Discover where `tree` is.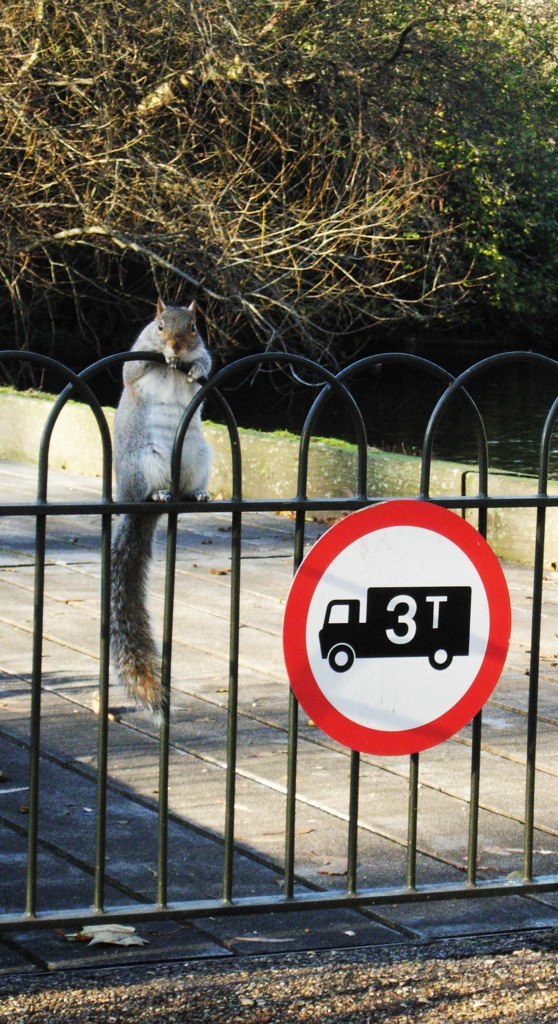
Discovered at bbox=[0, 0, 557, 383].
